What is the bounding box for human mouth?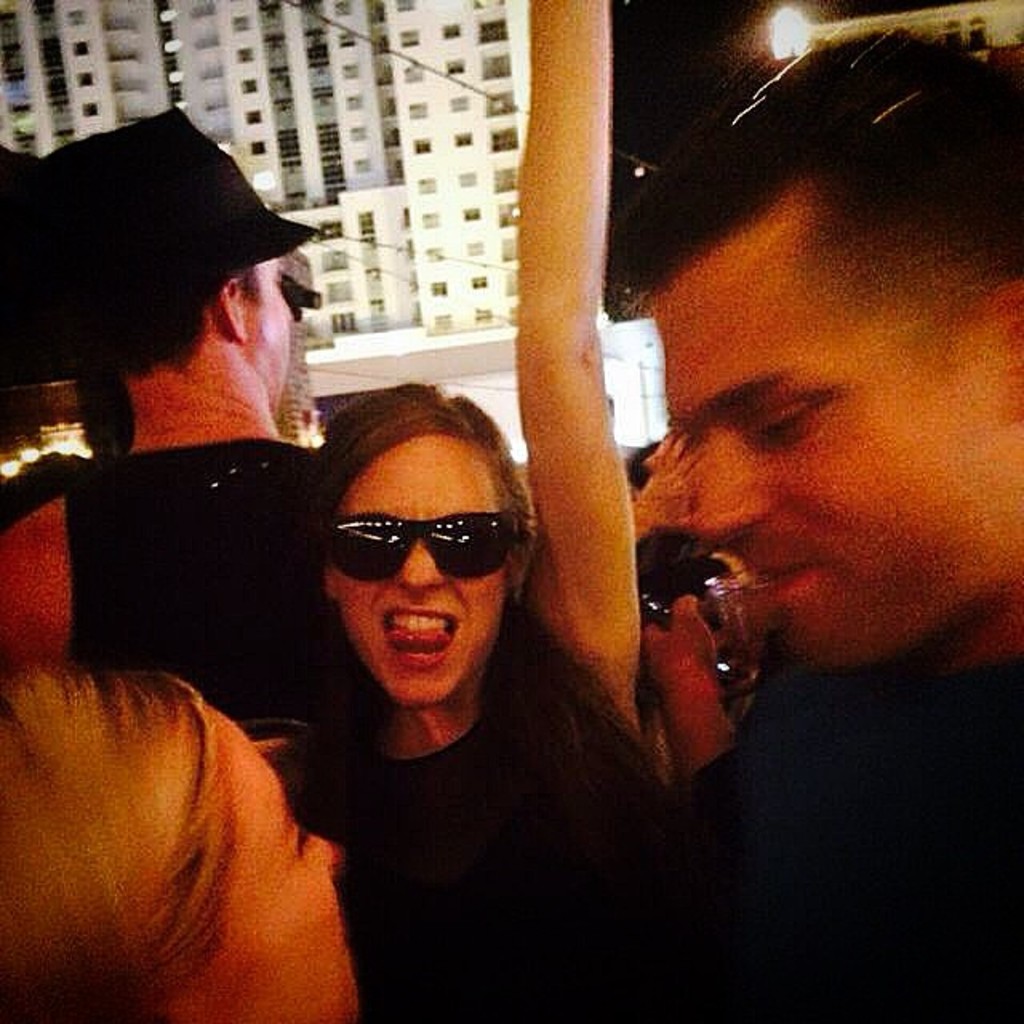
bbox(381, 608, 462, 670).
